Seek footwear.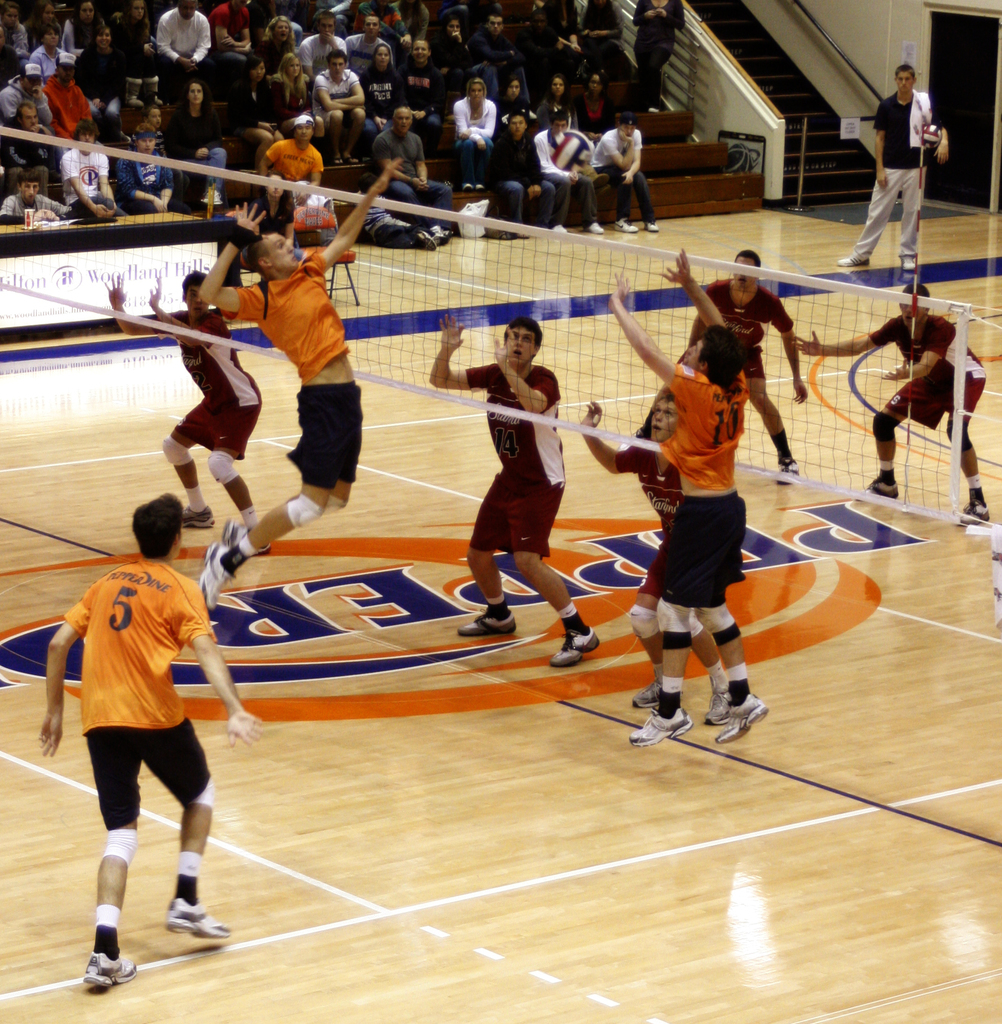
(x1=224, y1=513, x2=254, y2=540).
